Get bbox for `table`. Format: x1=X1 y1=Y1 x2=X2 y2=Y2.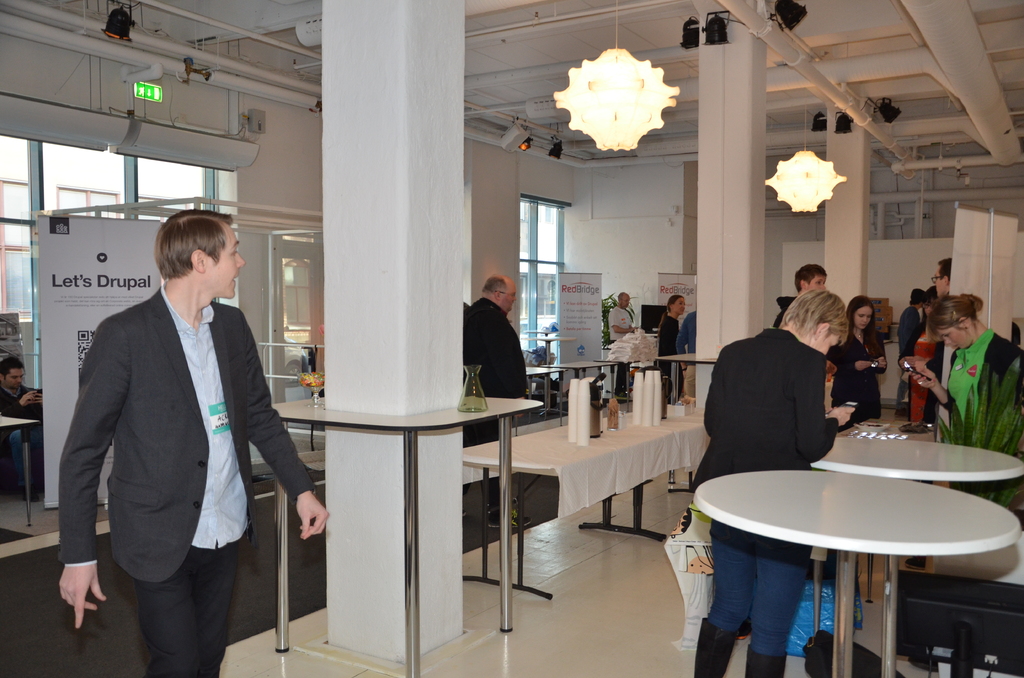
x1=527 y1=368 x2=567 y2=427.
